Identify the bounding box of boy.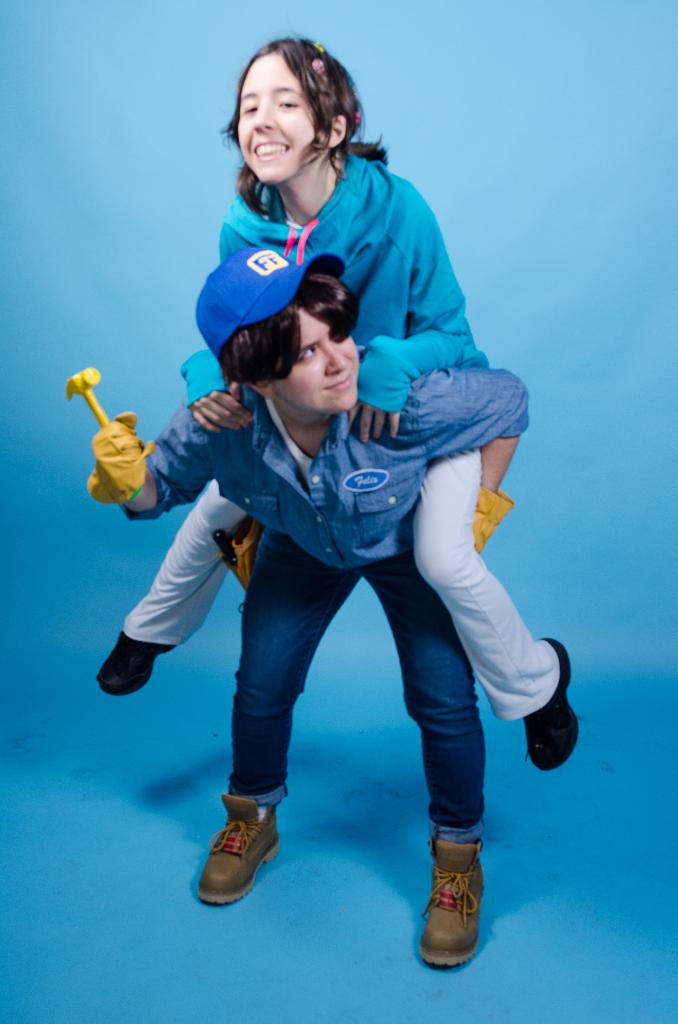
{"left": 85, "top": 243, "right": 533, "bottom": 967}.
